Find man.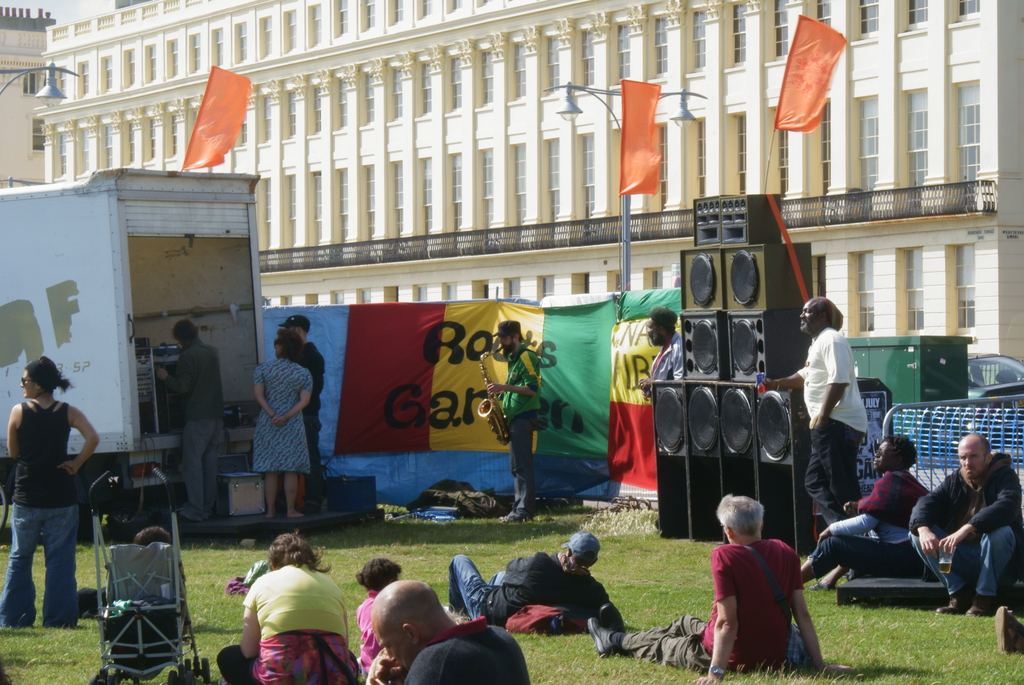
detection(360, 578, 529, 684).
